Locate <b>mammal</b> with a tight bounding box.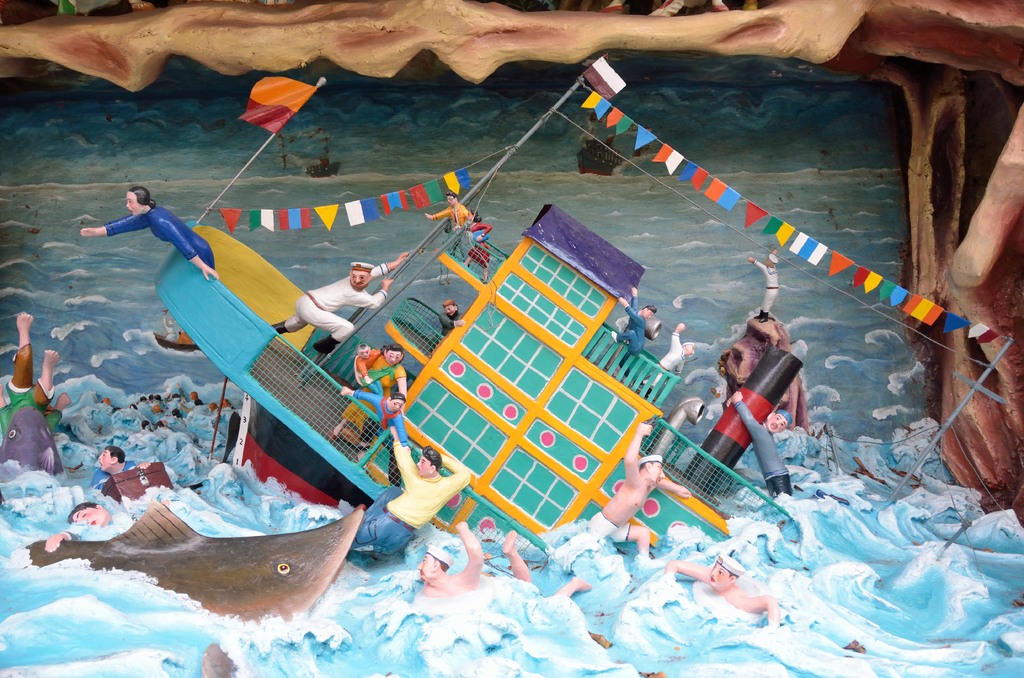
342 390 410 451.
